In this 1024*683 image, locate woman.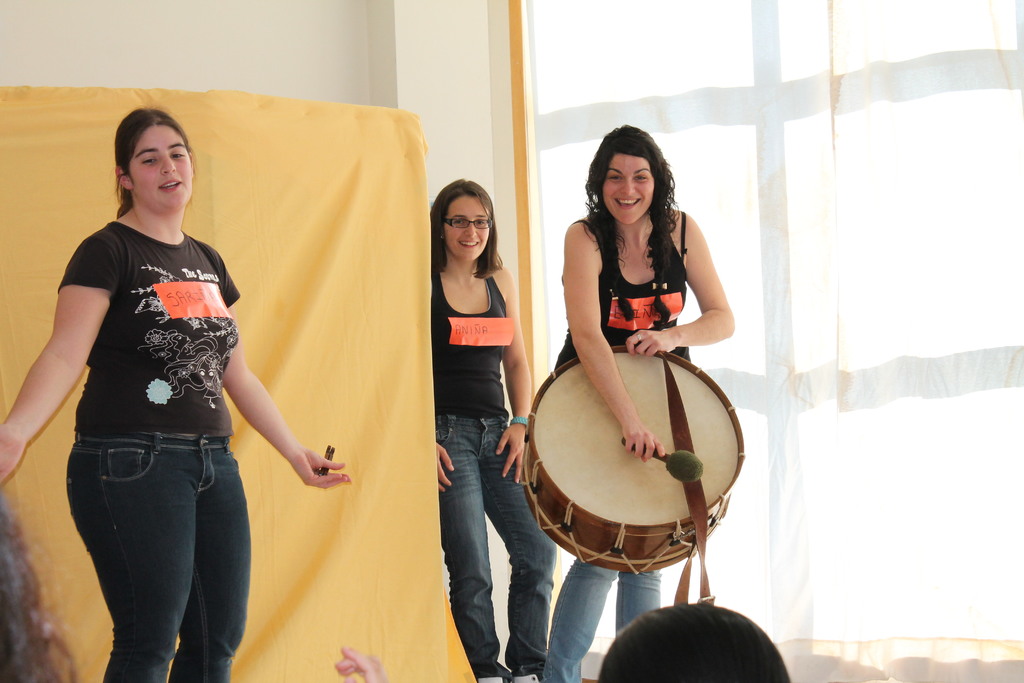
Bounding box: crop(433, 174, 565, 682).
